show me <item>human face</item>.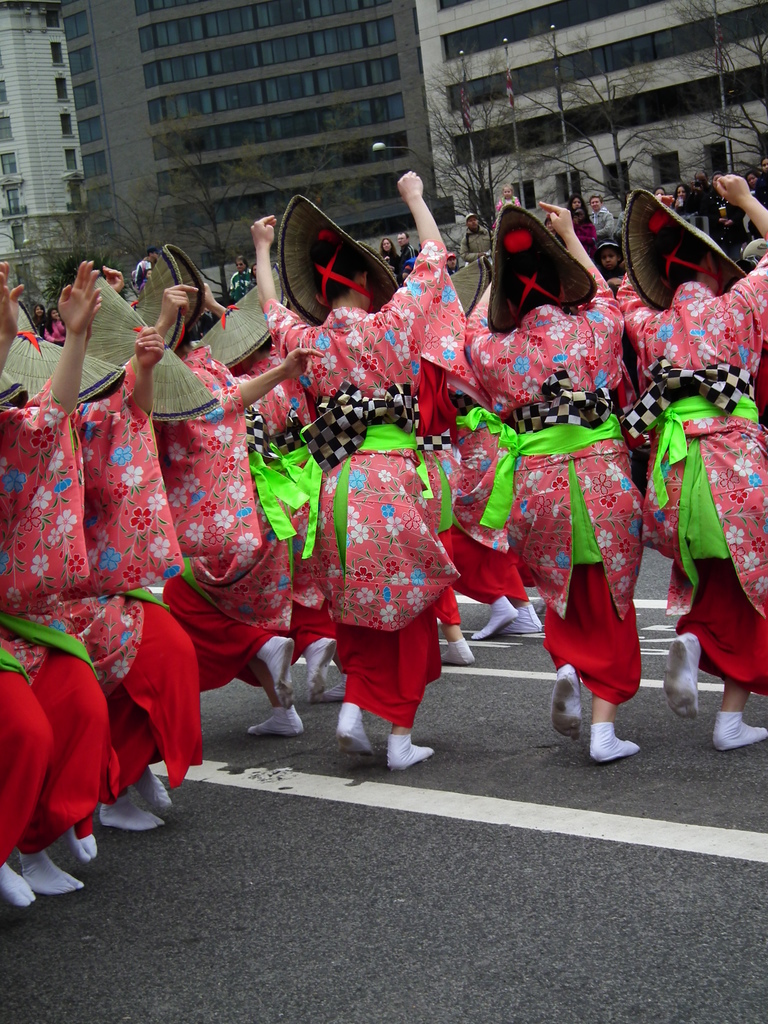
<item>human face</item> is here: rect(747, 175, 756, 185).
